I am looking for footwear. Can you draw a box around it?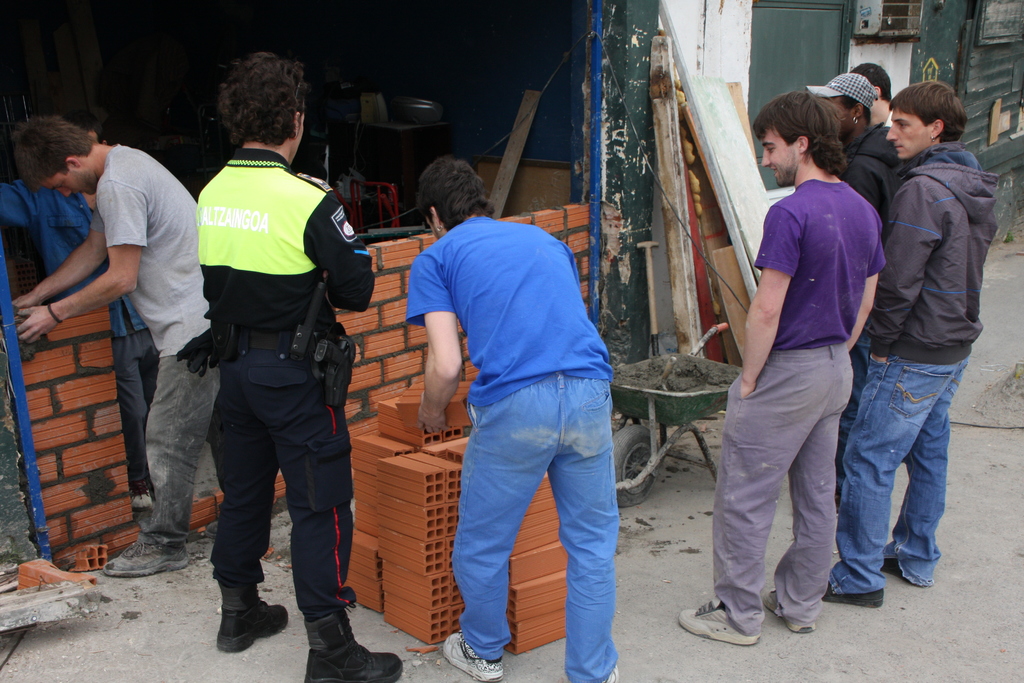
Sure, the bounding box is Rect(883, 557, 932, 589).
